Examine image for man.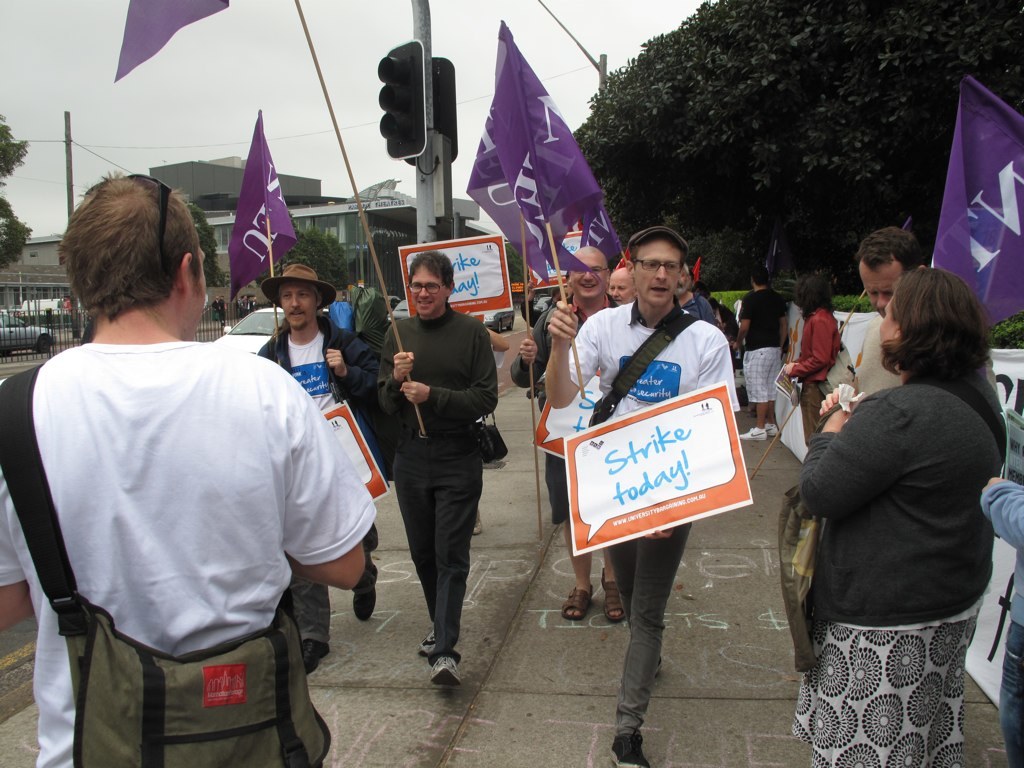
Examination result: [x1=814, y1=225, x2=1008, y2=416].
